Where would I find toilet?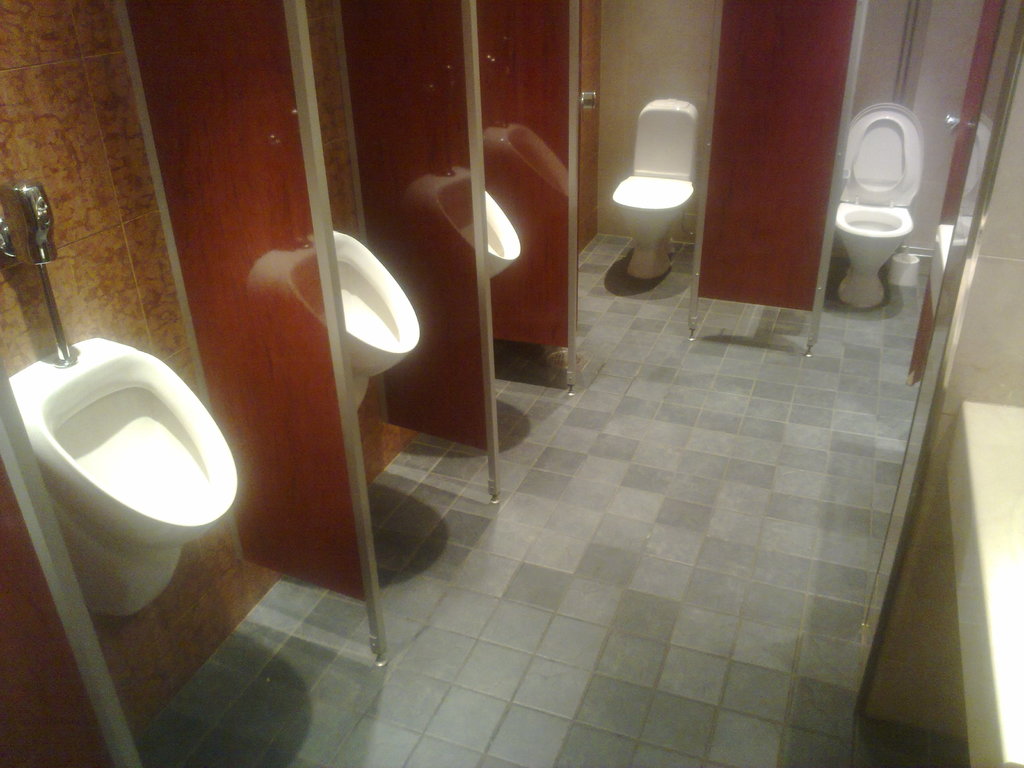
At l=834, t=196, r=913, b=308.
